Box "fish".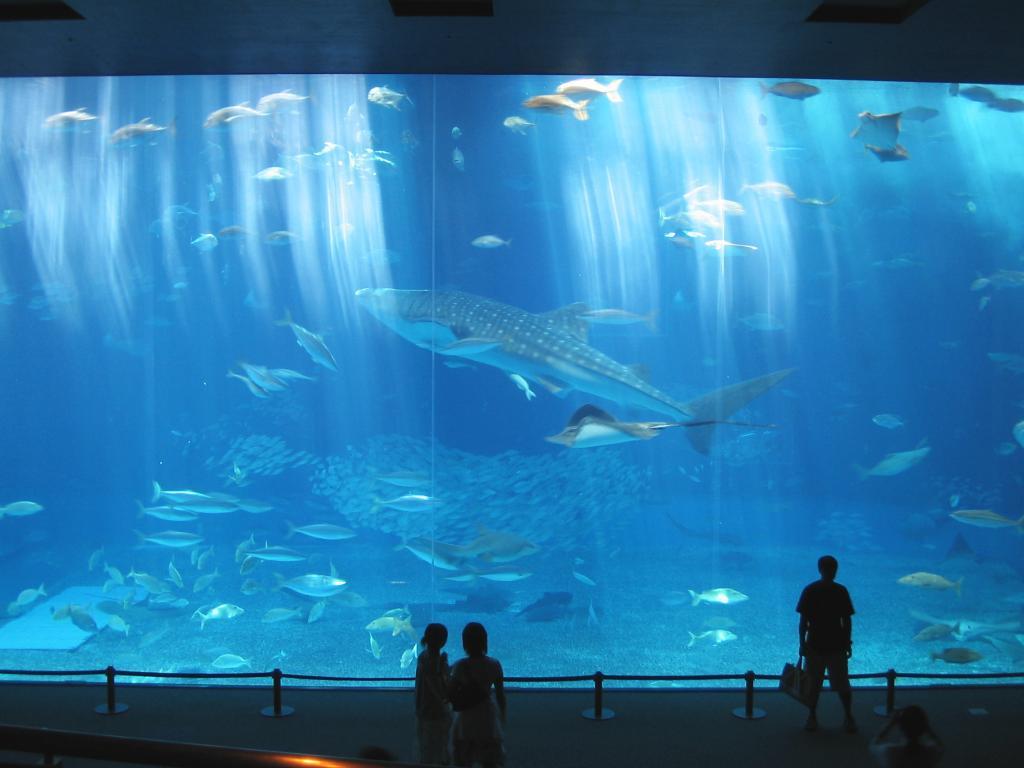
[x1=163, y1=200, x2=195, y2=216].
